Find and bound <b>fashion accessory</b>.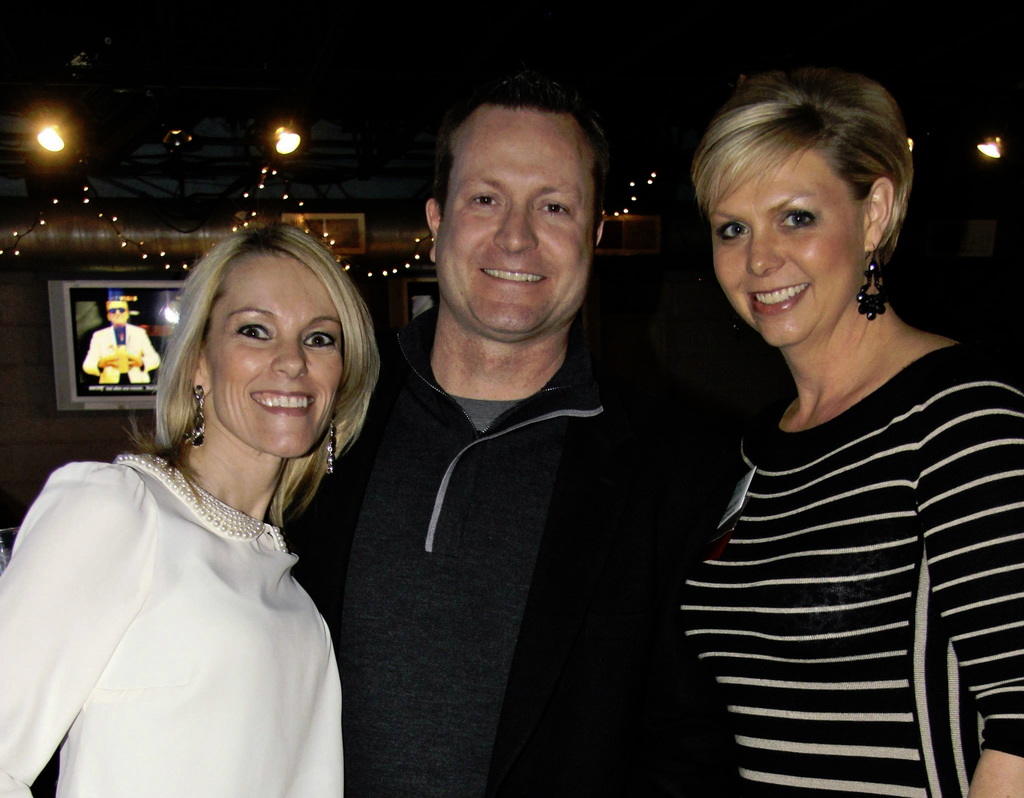
Bound: (855,241,889,321).
